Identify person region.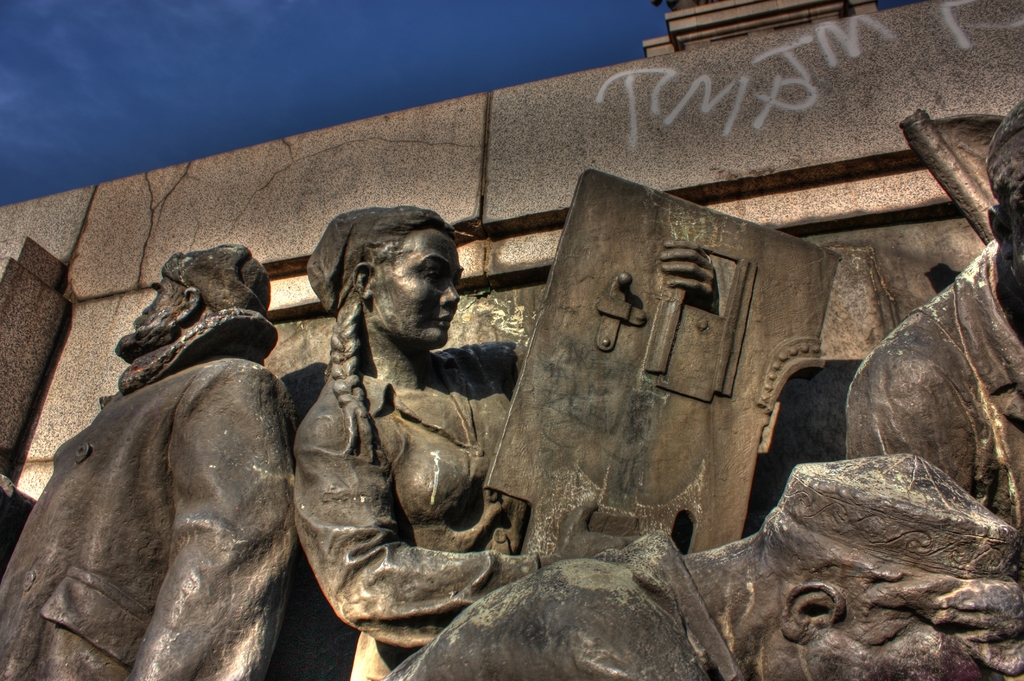
Region: [left=849, top=101, right=1023, bottom=535].
